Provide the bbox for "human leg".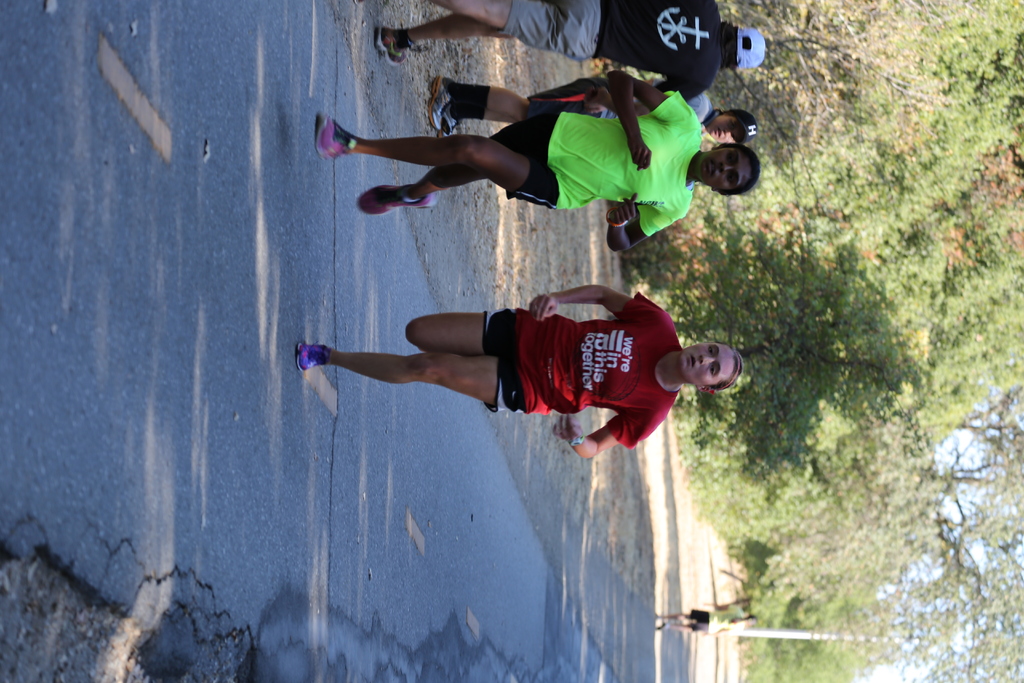
<box>369,15,518,67</box>.
